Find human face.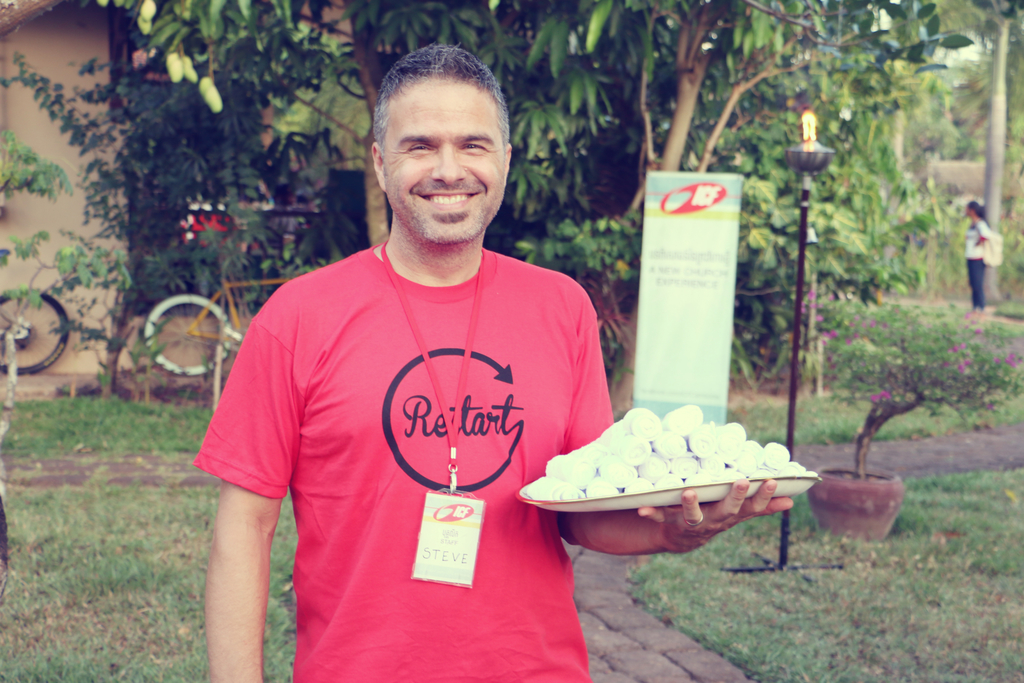
detection(383, 79, 504, 238).
